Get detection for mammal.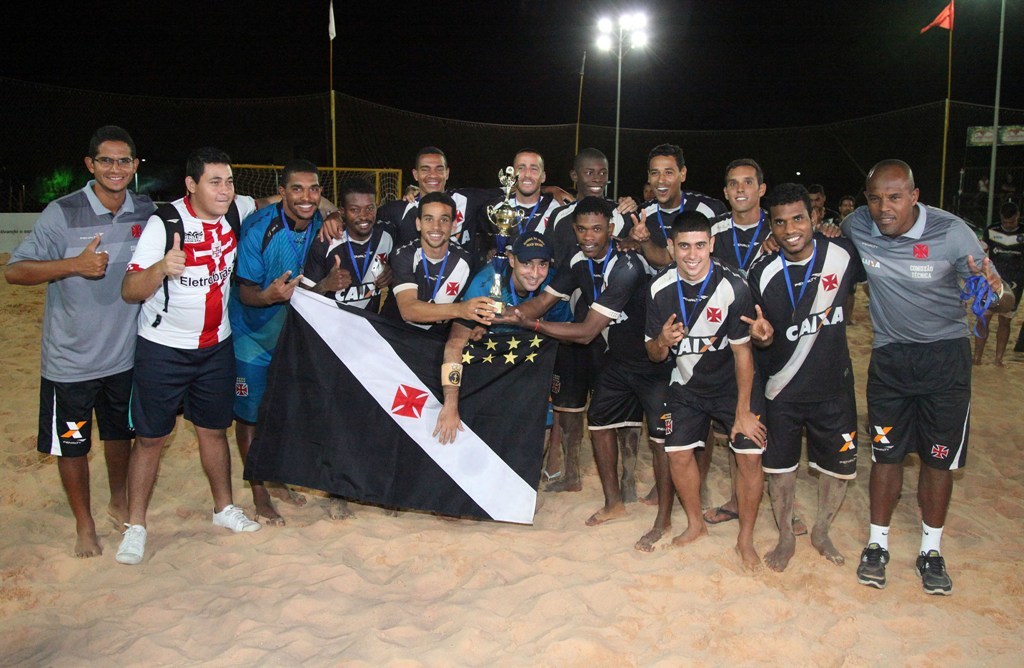
Detection: 376/187/496/339.
